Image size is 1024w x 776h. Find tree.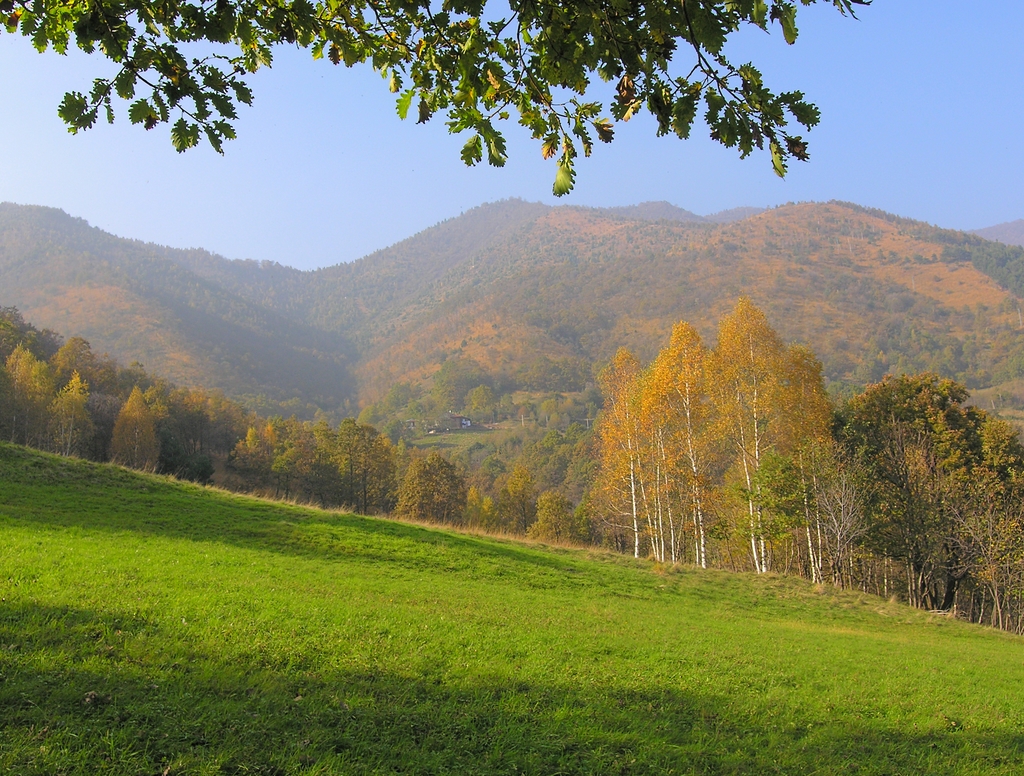
BBox(0, 298, 585, 546).
